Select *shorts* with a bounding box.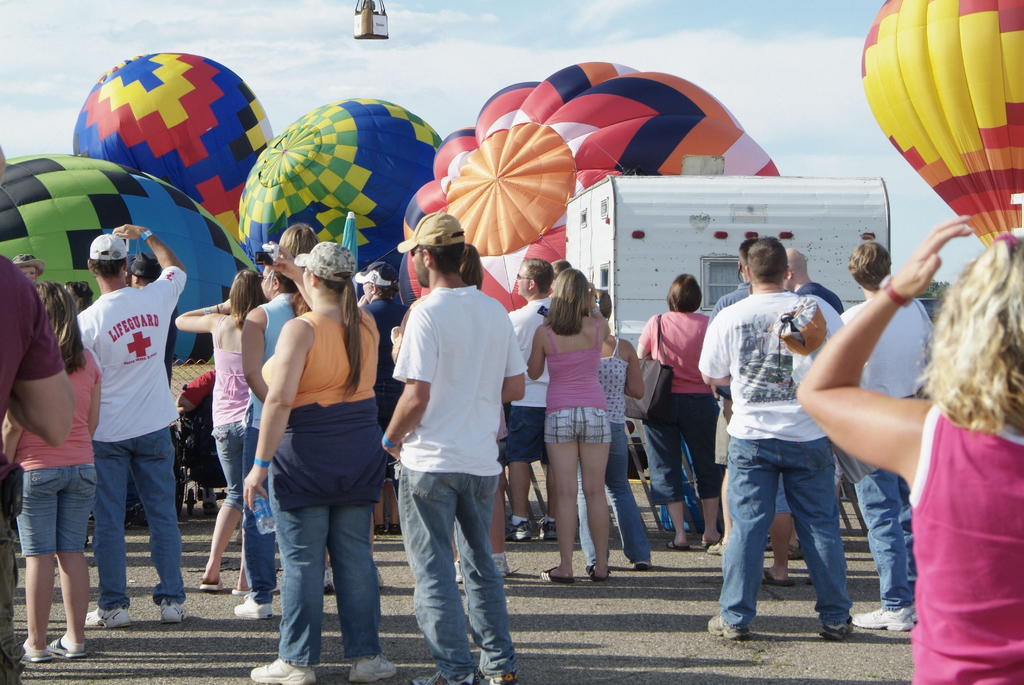
left=505, top=407, right=545, bottom=462.
